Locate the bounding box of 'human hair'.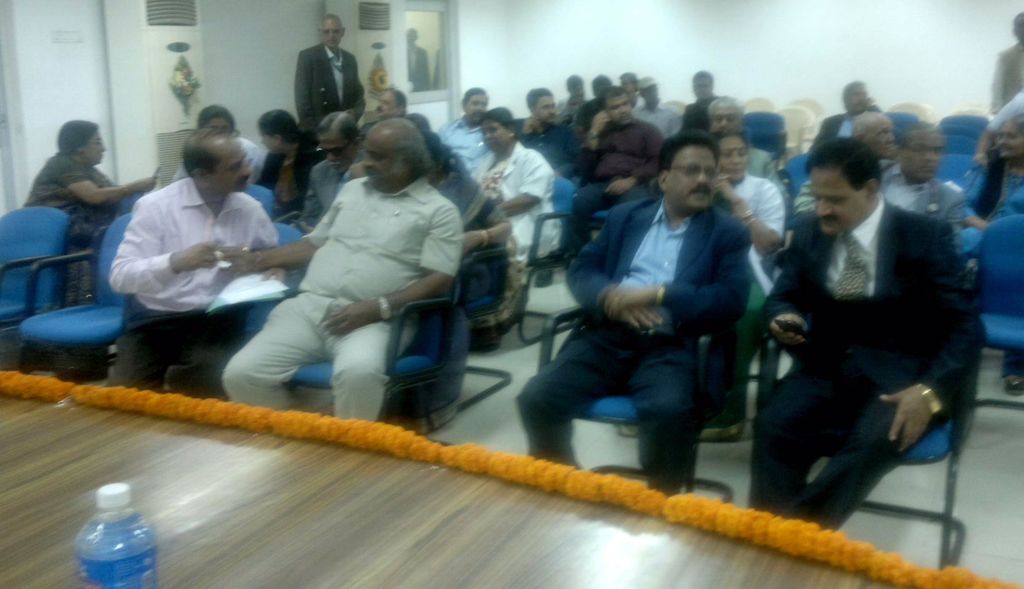
Bounding box: <bbox>1011, 9, 1023, 33</bbox>.
